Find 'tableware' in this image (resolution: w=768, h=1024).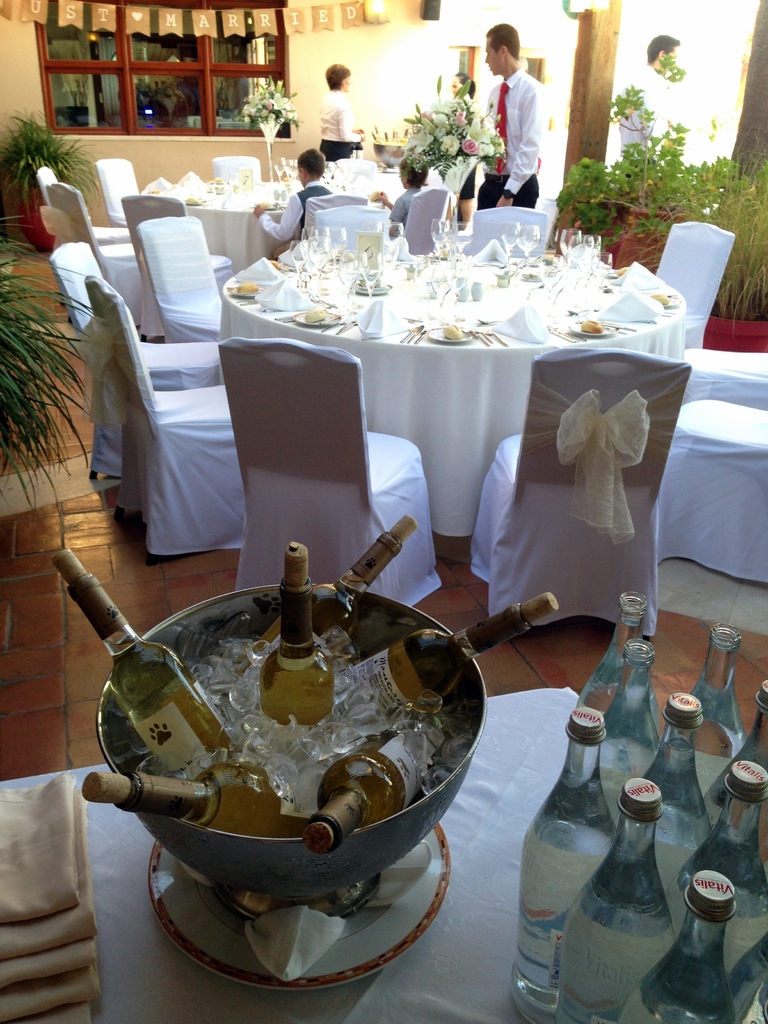
(469,326,488,355).
